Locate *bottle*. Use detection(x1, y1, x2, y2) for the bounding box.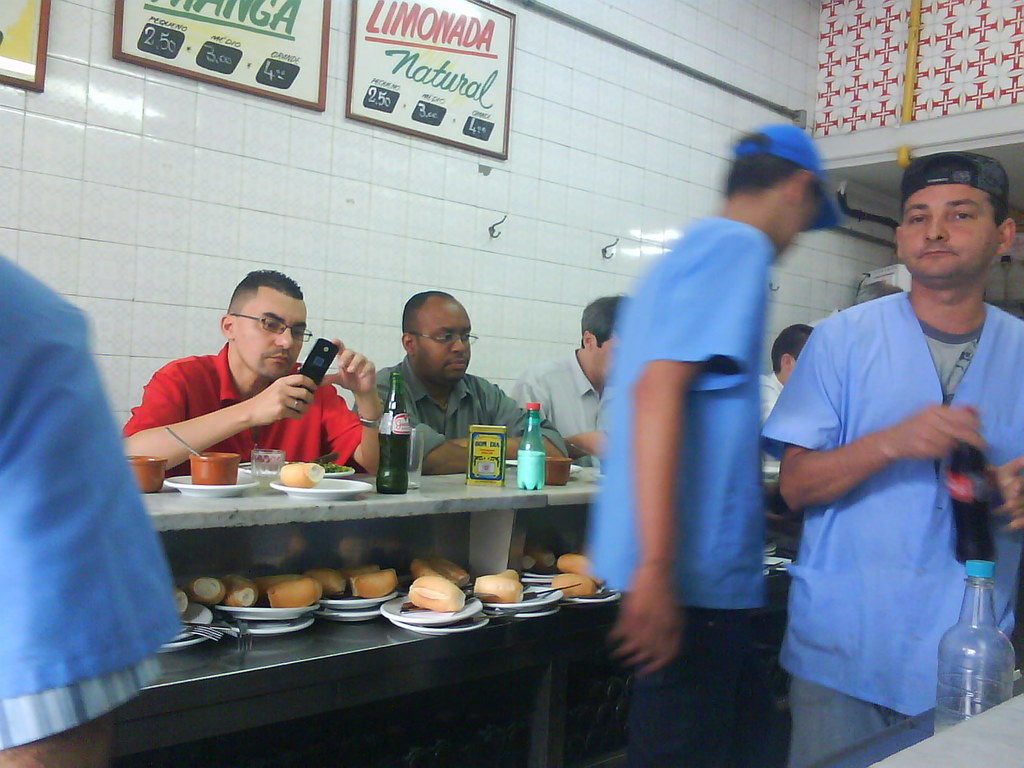
detection(918, 552, 1023, 767).
